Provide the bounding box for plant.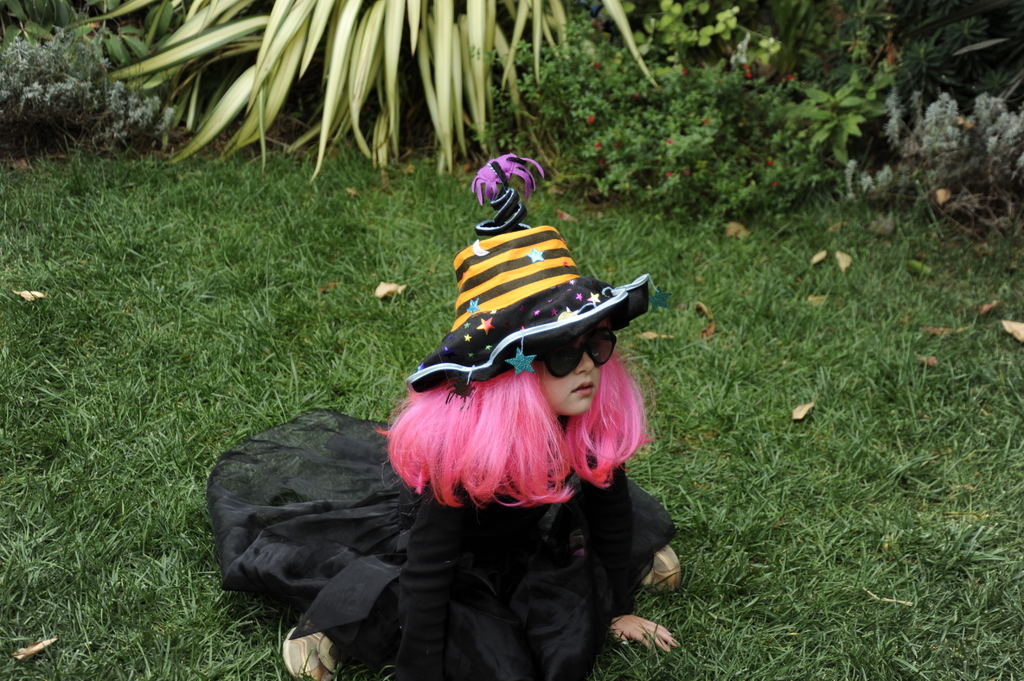
detection(73, 0, 656, 190).
